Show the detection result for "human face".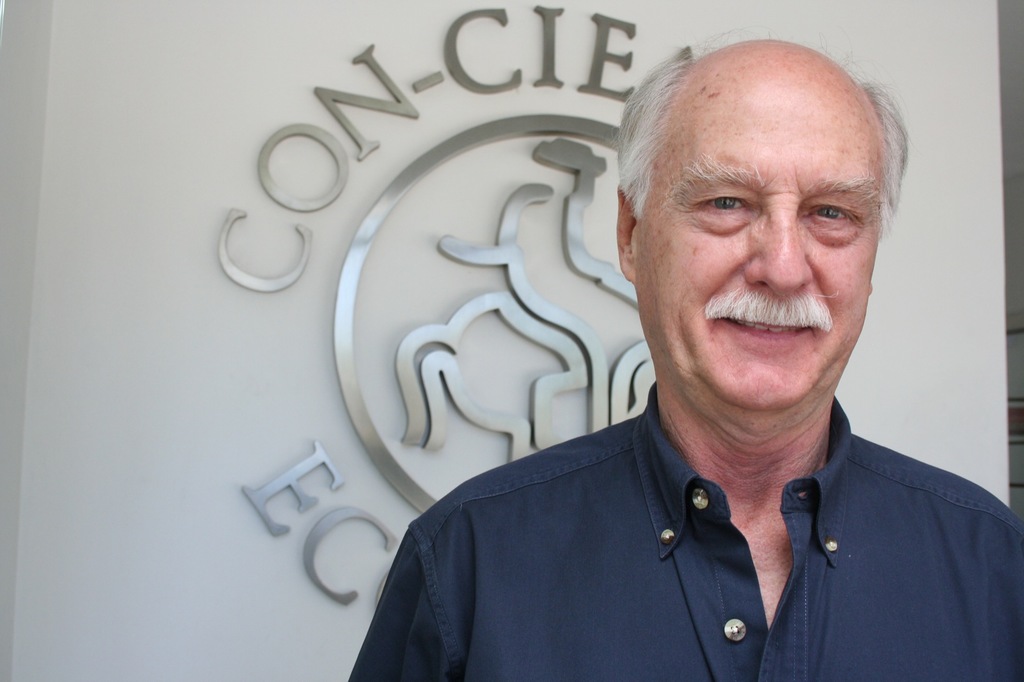
[left=635, top=89, right=881, bottom=414].
